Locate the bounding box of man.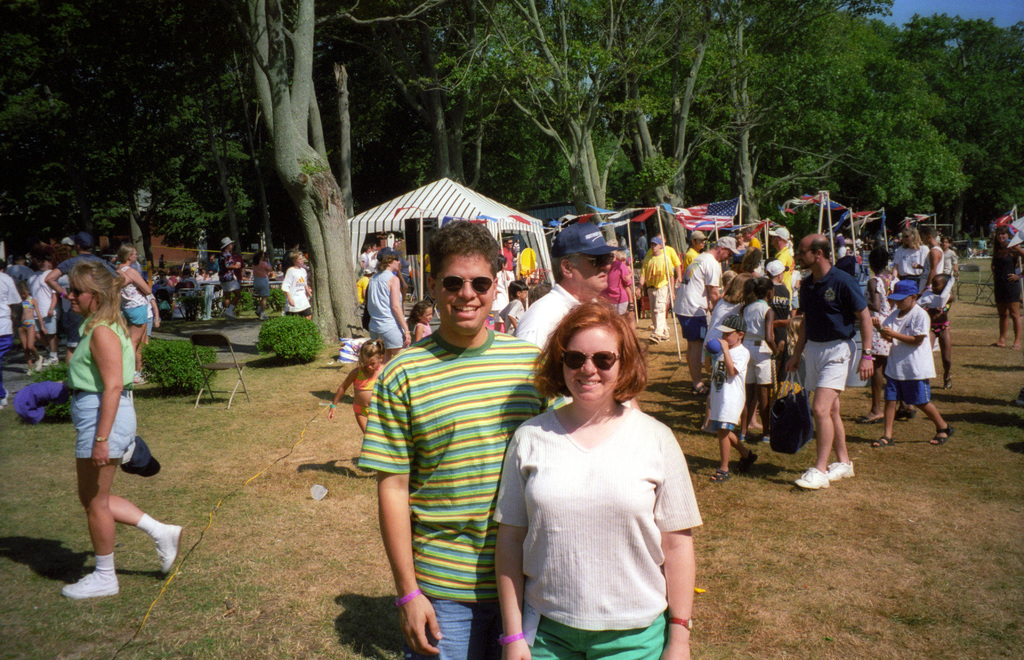
Bounding box: crop(636, 236, 679, 342).
